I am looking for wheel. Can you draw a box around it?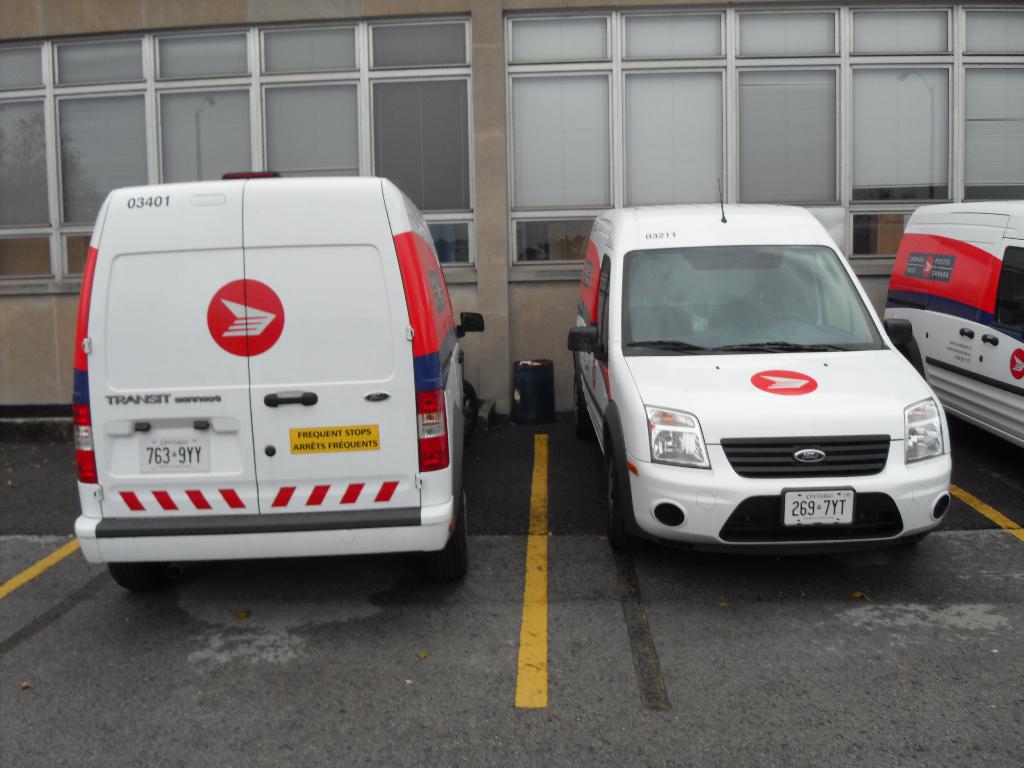
Sure, the bounding box is {"x1": 600, "y1": 446, "x2": 638, "y2": 563}.
